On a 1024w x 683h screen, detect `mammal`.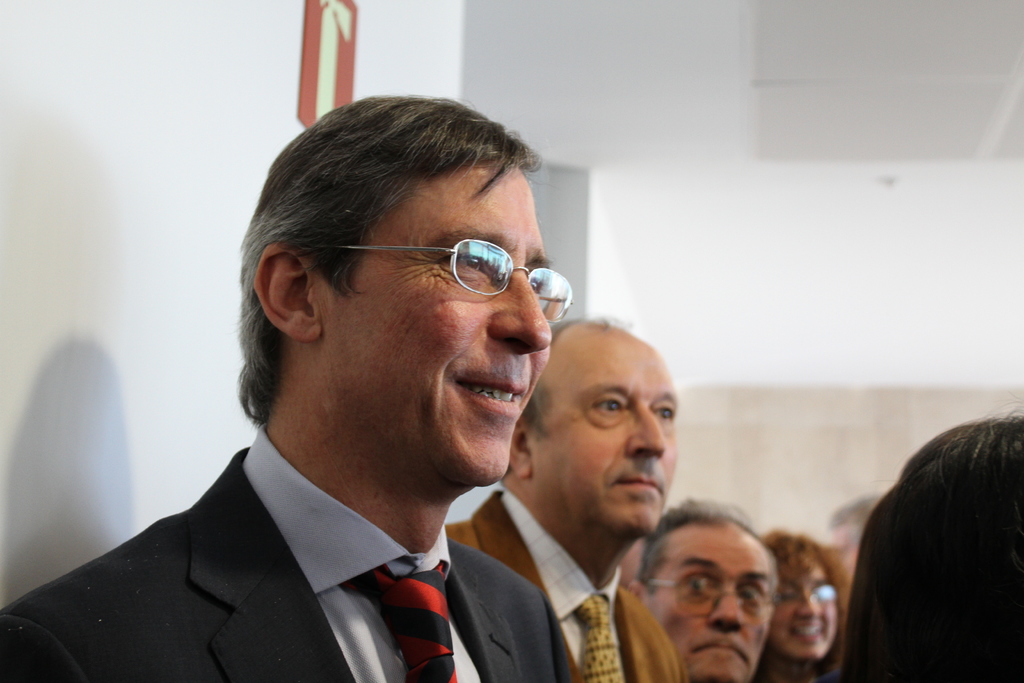
box(444, 317, 684, 682).
